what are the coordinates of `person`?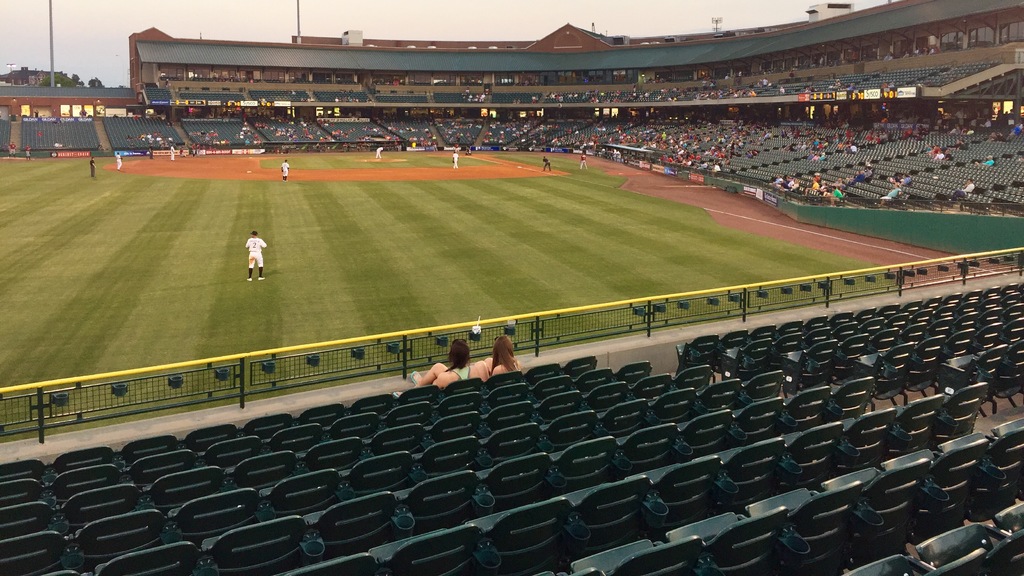
Rect(177, 147, 187, 158).
